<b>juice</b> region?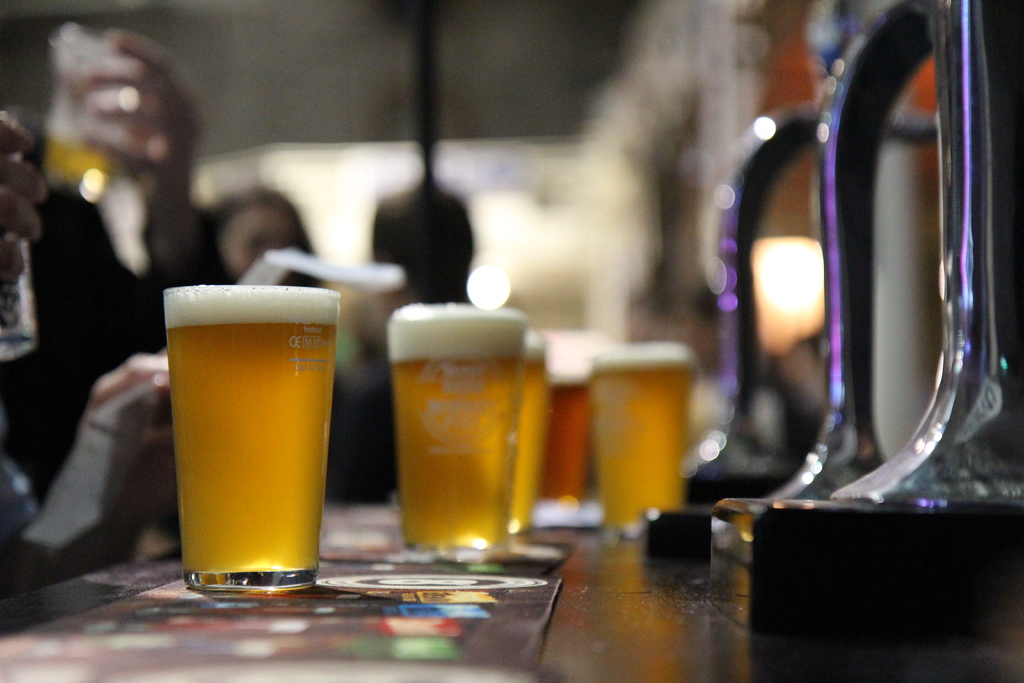
x1=508 y1=327 x2=545 y2=525
